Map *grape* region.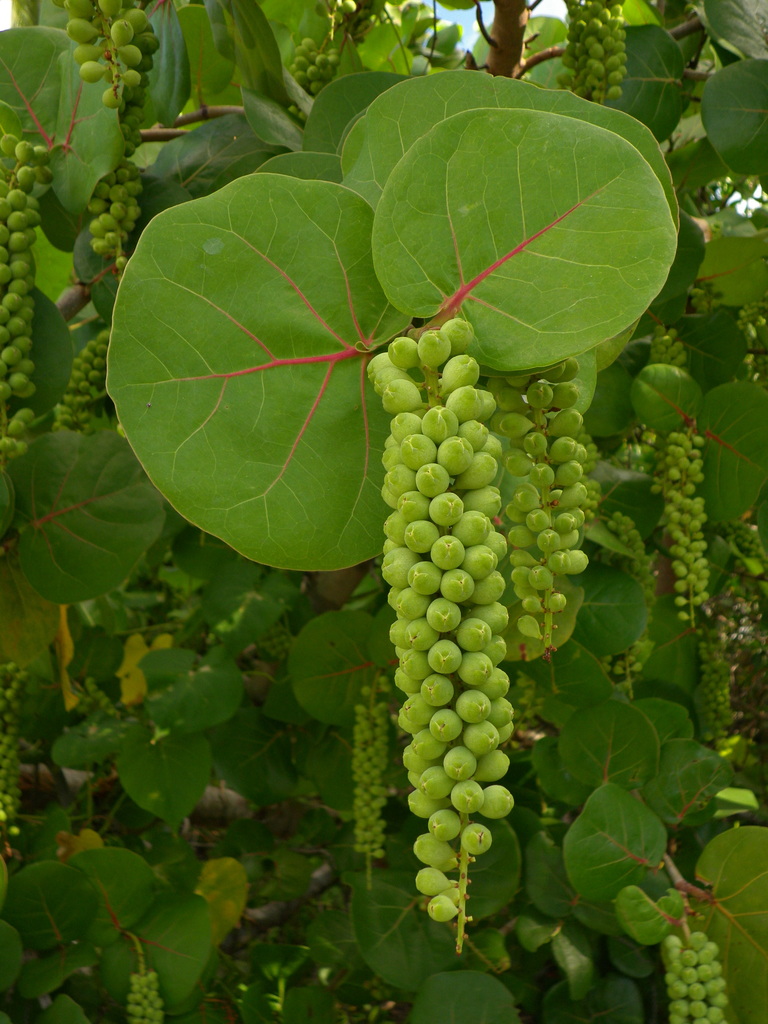
Mapped to <bbox>367, 319, 589, 926</bbox>.
